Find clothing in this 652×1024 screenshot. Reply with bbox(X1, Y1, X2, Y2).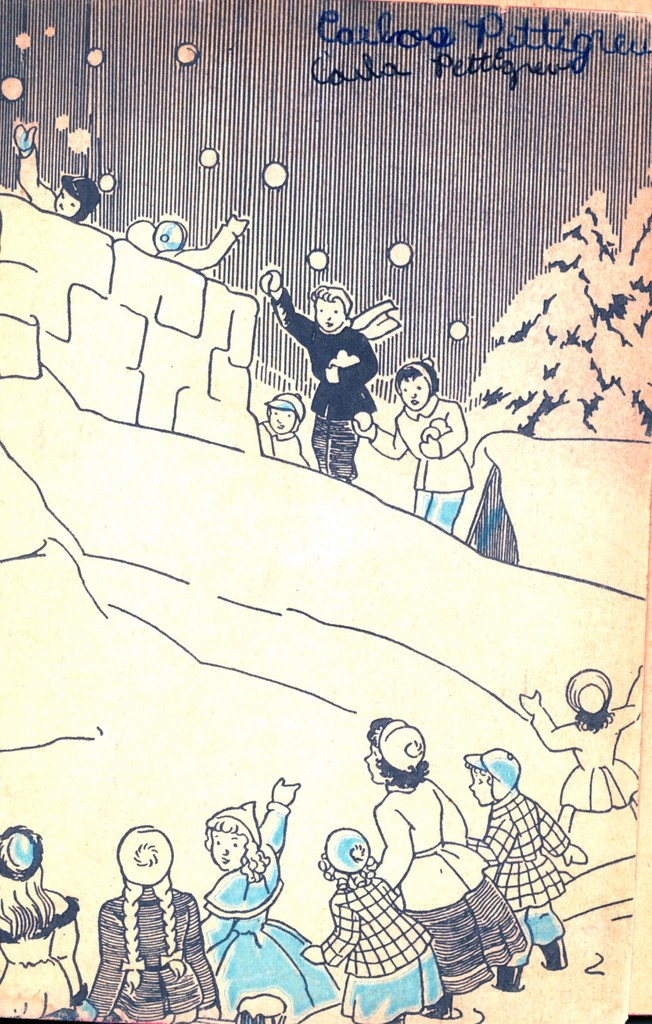
bbox(0, 884, 82, 1023).
